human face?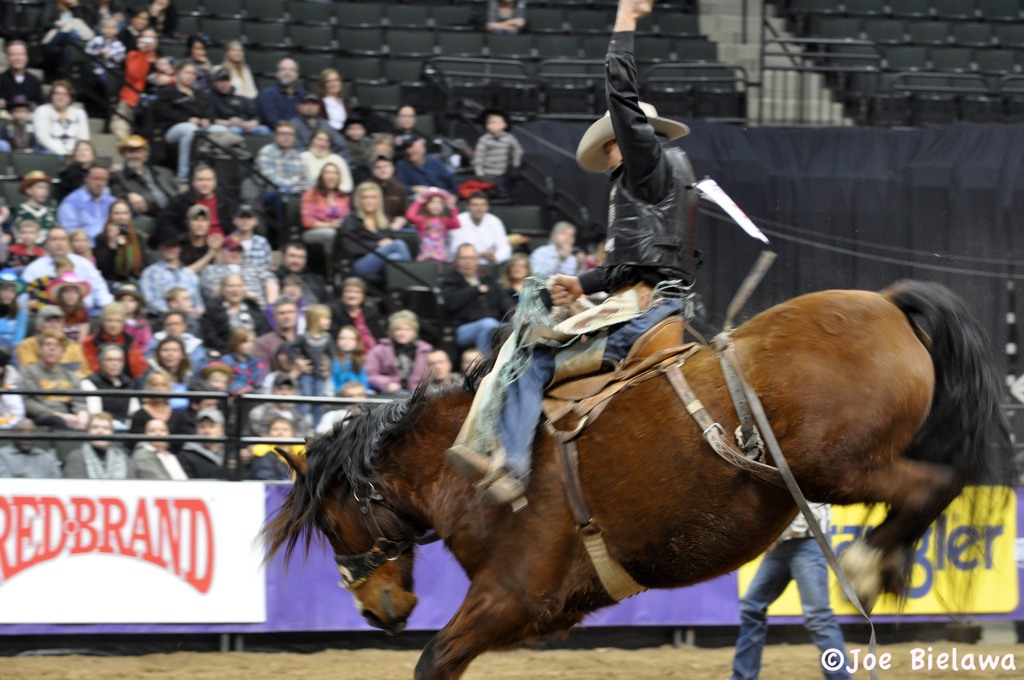
bbox(93, 166, 110, 196)
